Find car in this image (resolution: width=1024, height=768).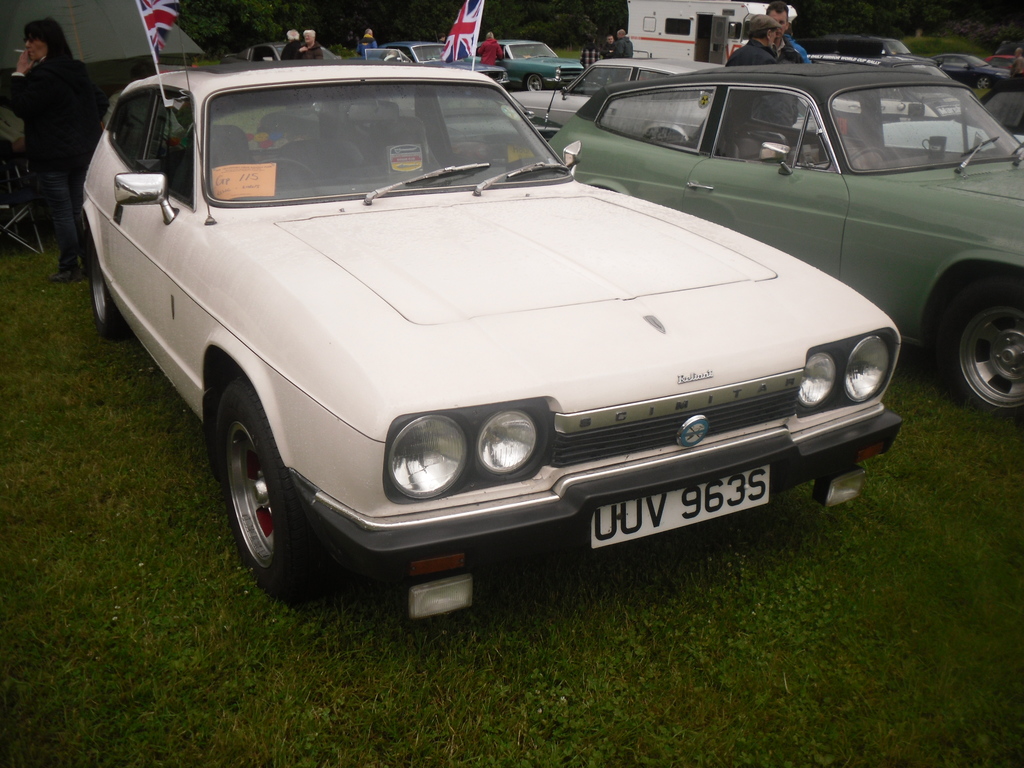
l=923, t=49, r=1016, b=87.
